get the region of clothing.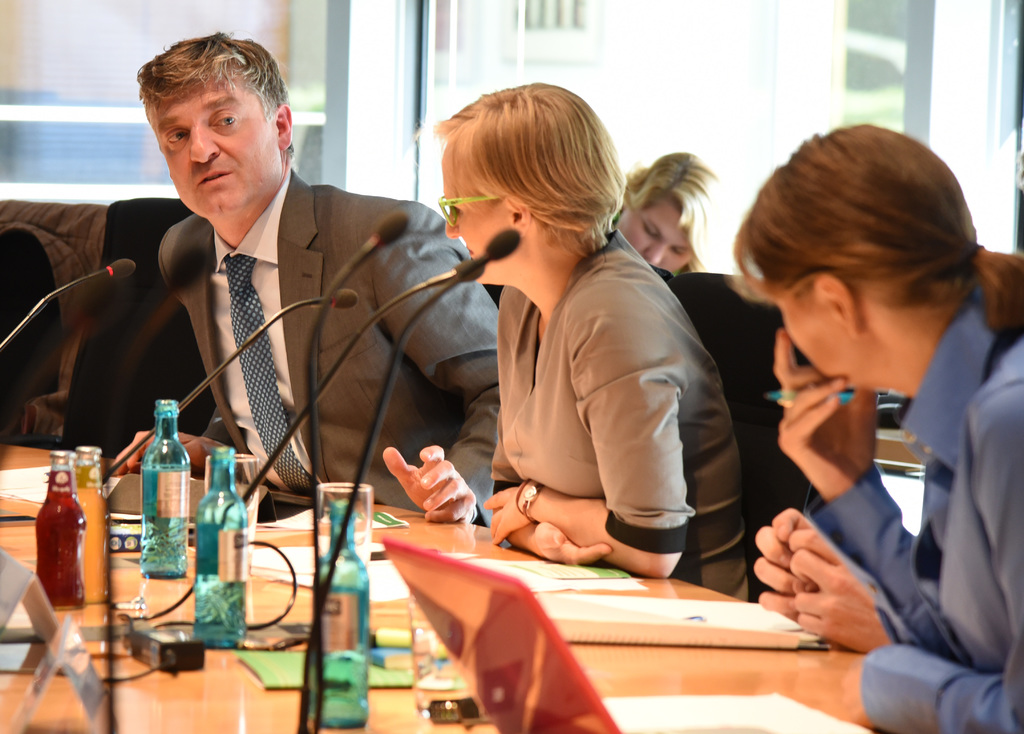
[left=149, top=159, right=499, bottom=532].
